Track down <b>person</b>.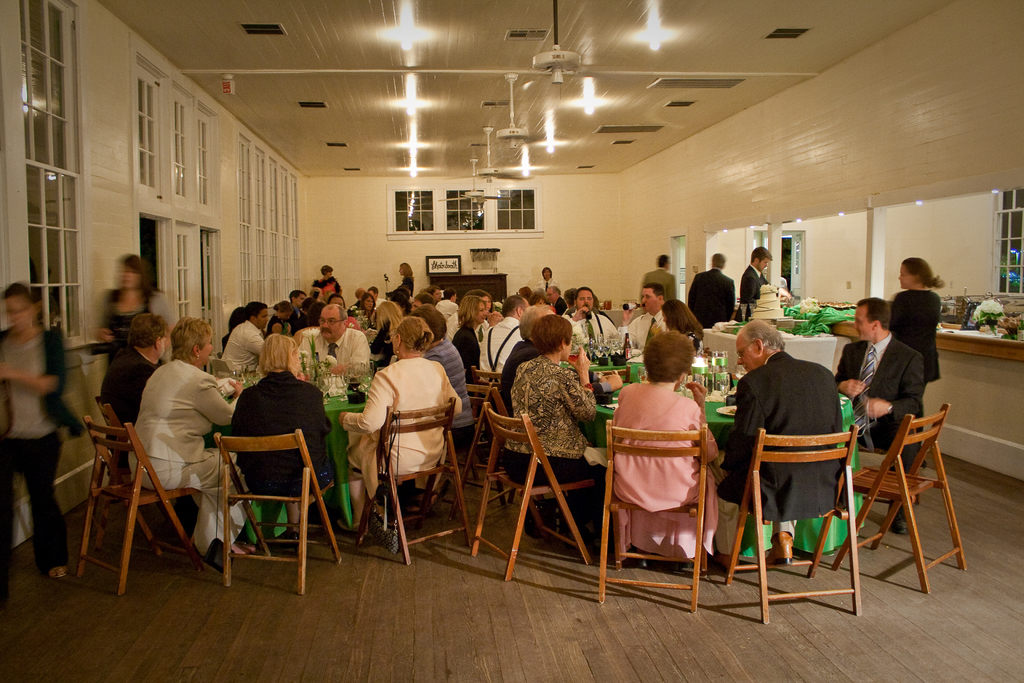
Tracked to rect(723, 320, 845, 565).
